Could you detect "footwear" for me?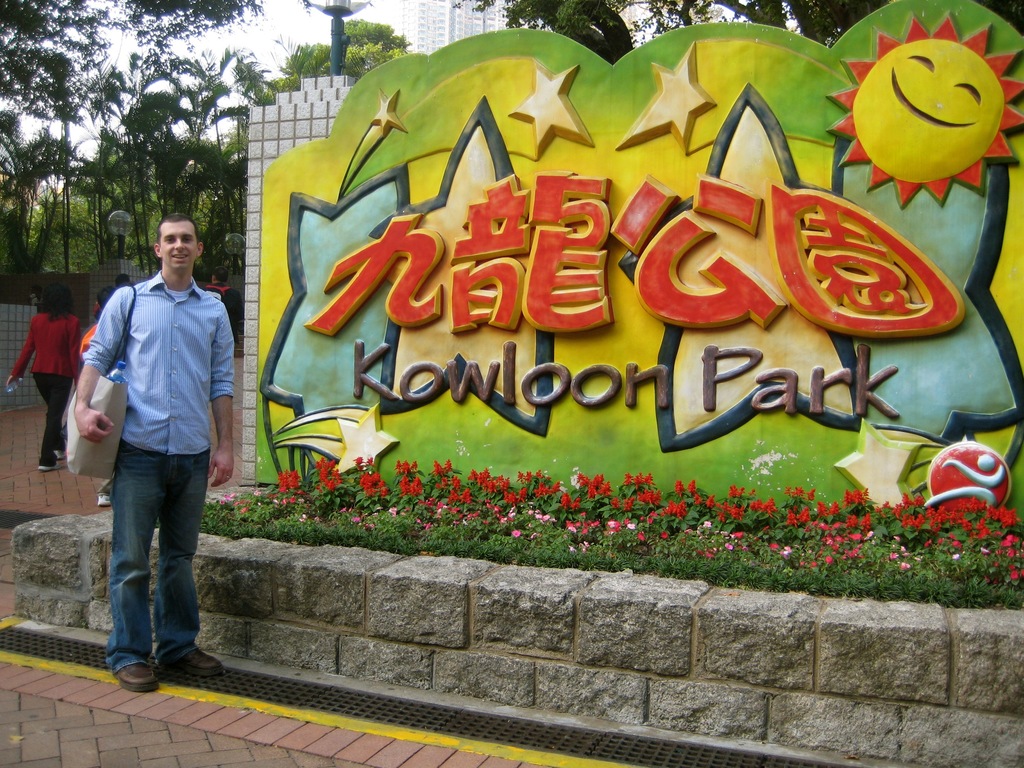
Detection result: (x1=177, y1=643, x2=225, y2=678).
